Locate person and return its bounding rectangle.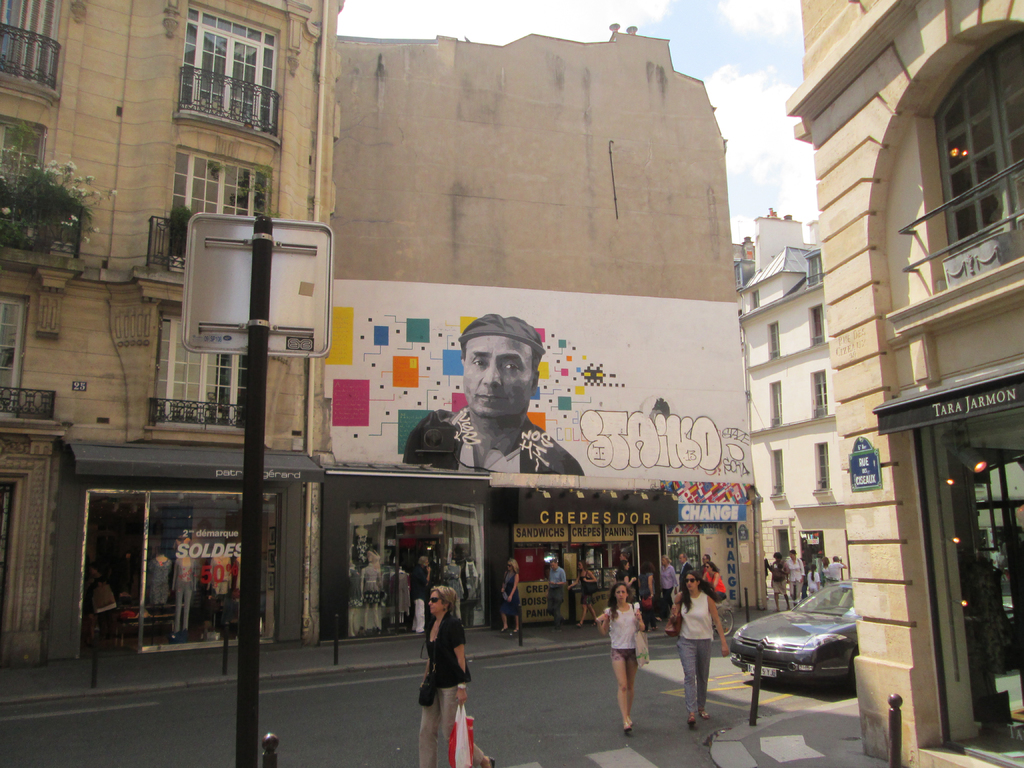
(x1=595, y1=582, x2=646, y2=729).
